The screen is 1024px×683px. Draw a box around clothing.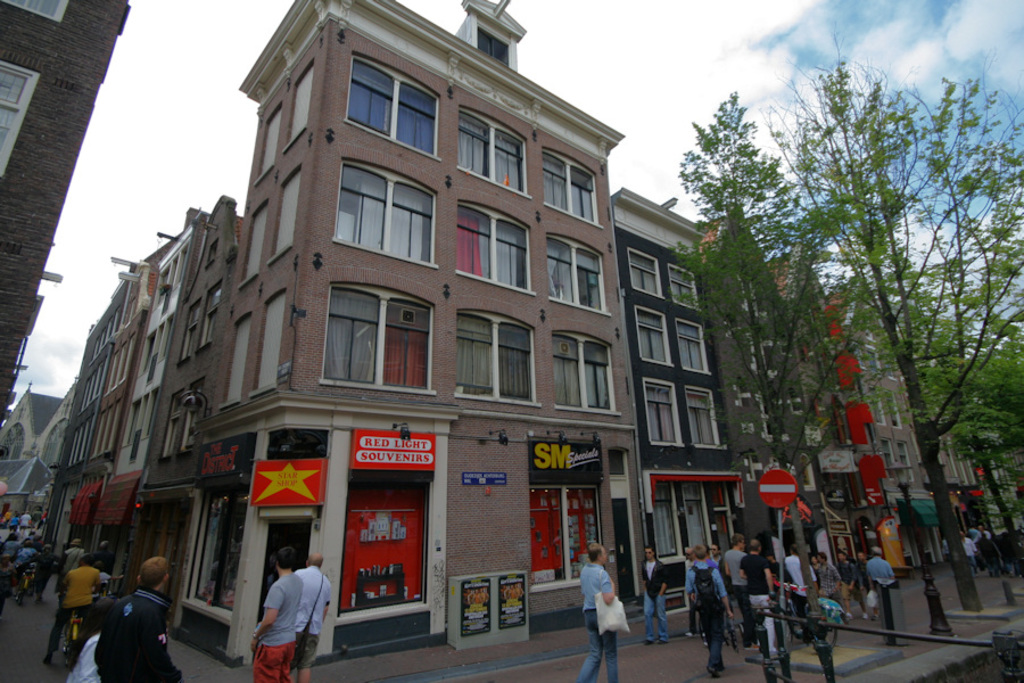
x1=51, y1=562, x2=109, y2=660.
